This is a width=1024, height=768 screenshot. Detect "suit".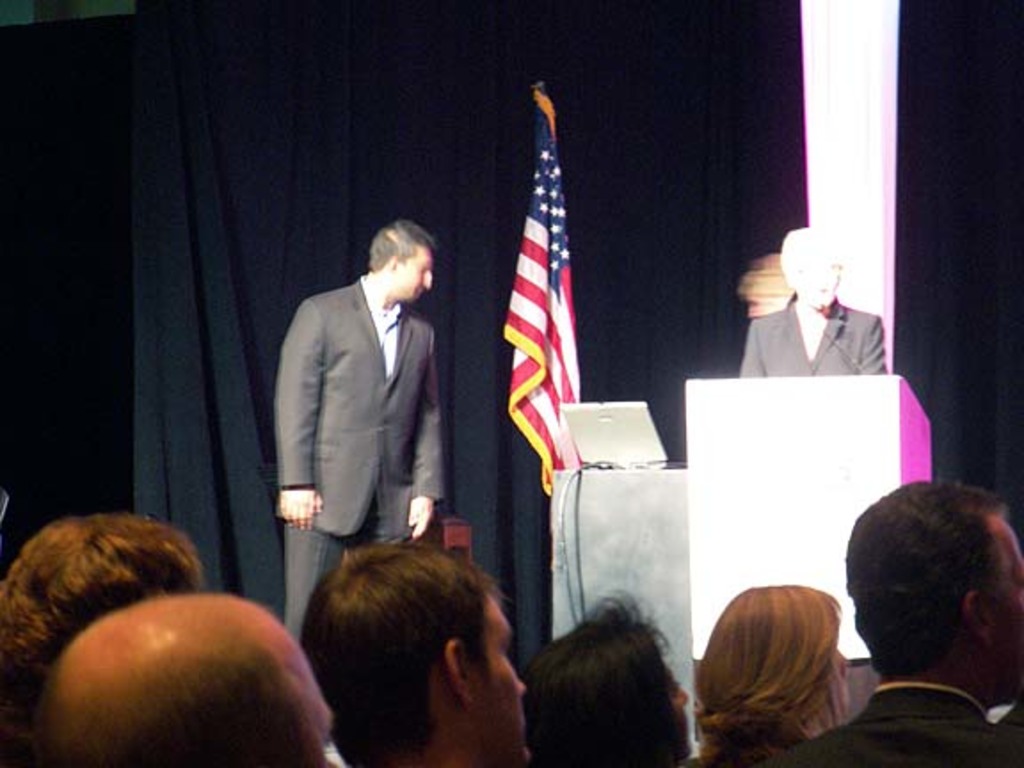
[x1=777, y1=684, x2=1022, y2=766].
